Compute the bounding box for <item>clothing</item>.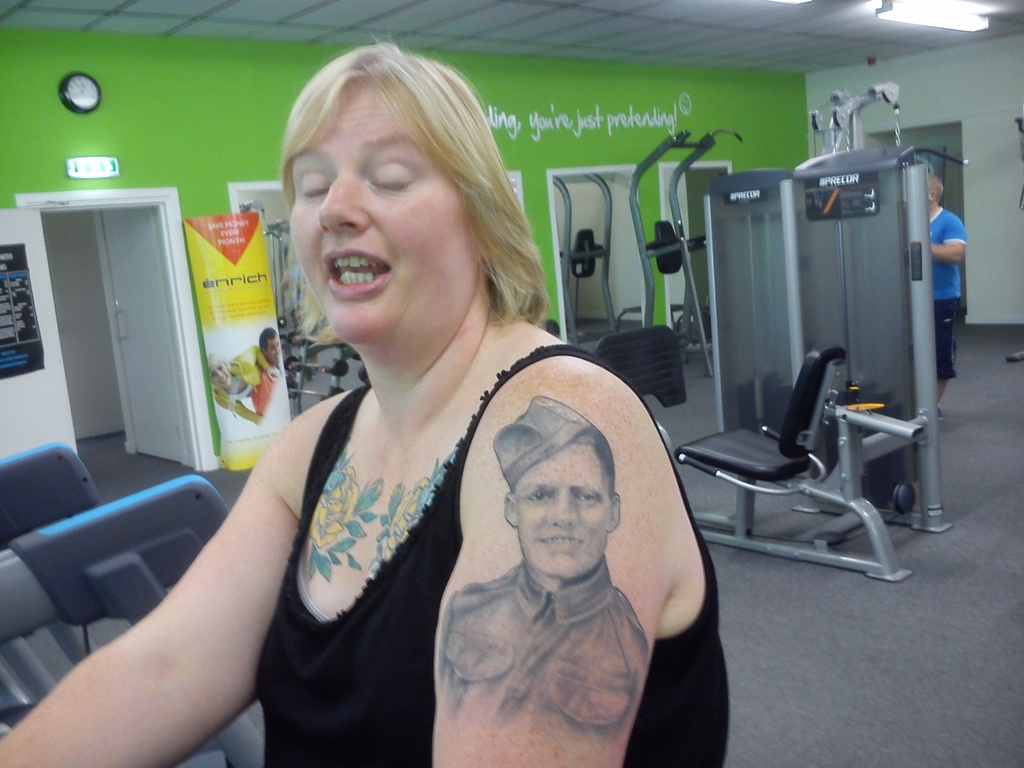
pyautogui.locateOnScreen(214, 362, 260, 401).
